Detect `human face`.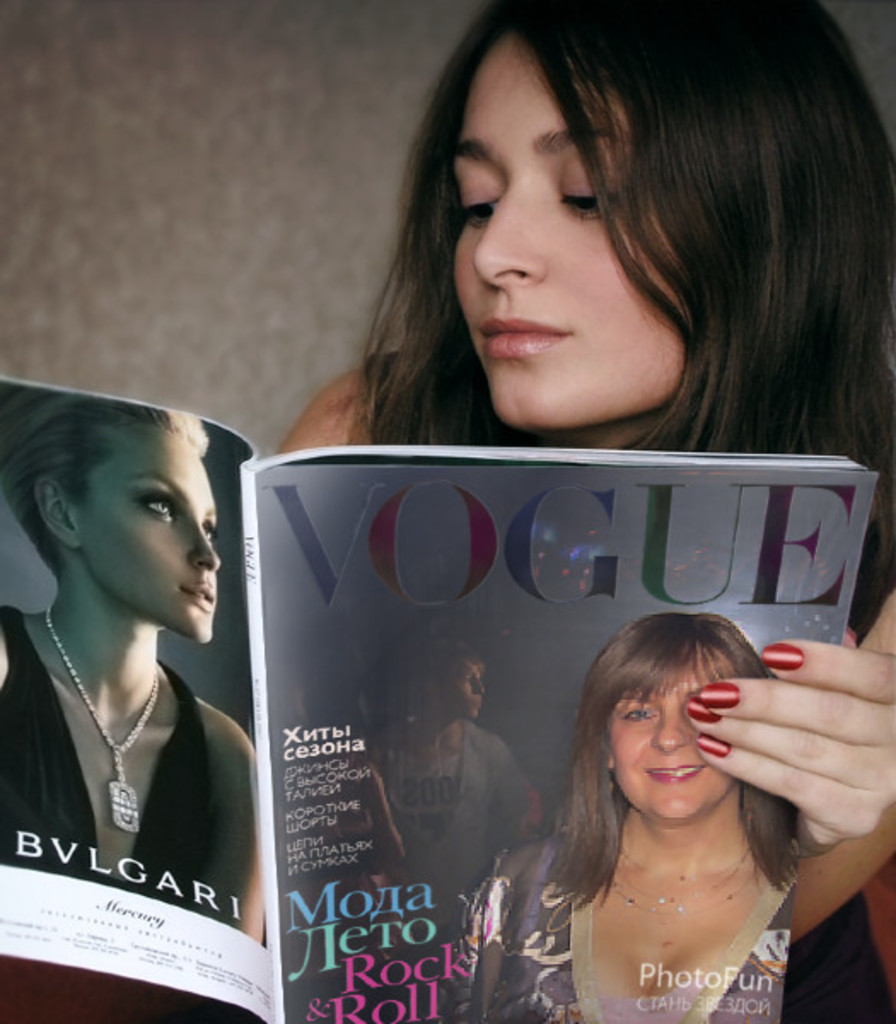
Detected at box=[435, 659, 492, 719].
